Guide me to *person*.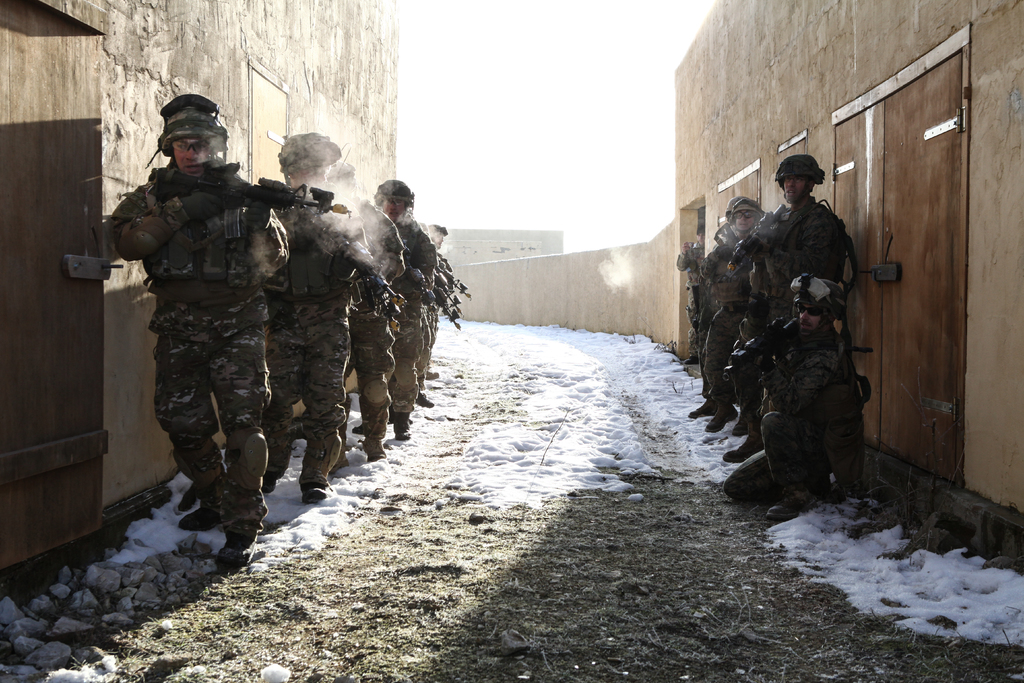
Guidance: crop(687, 195, 749, 420).
